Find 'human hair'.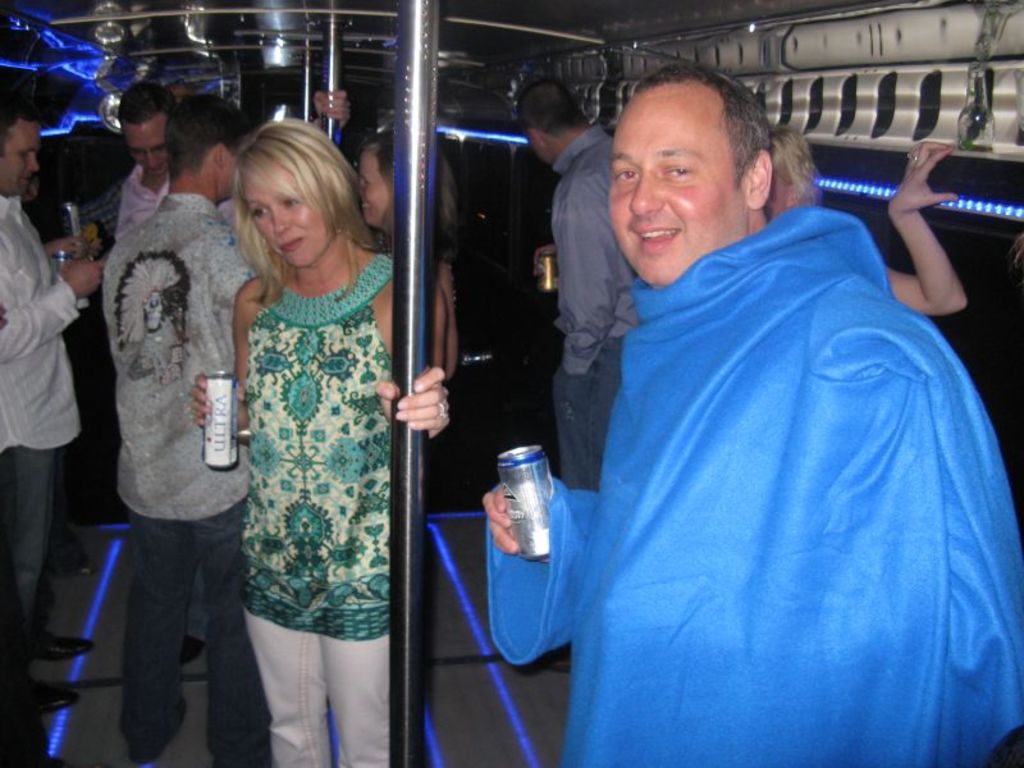
<region>526, 88, 588, 133</region>.
